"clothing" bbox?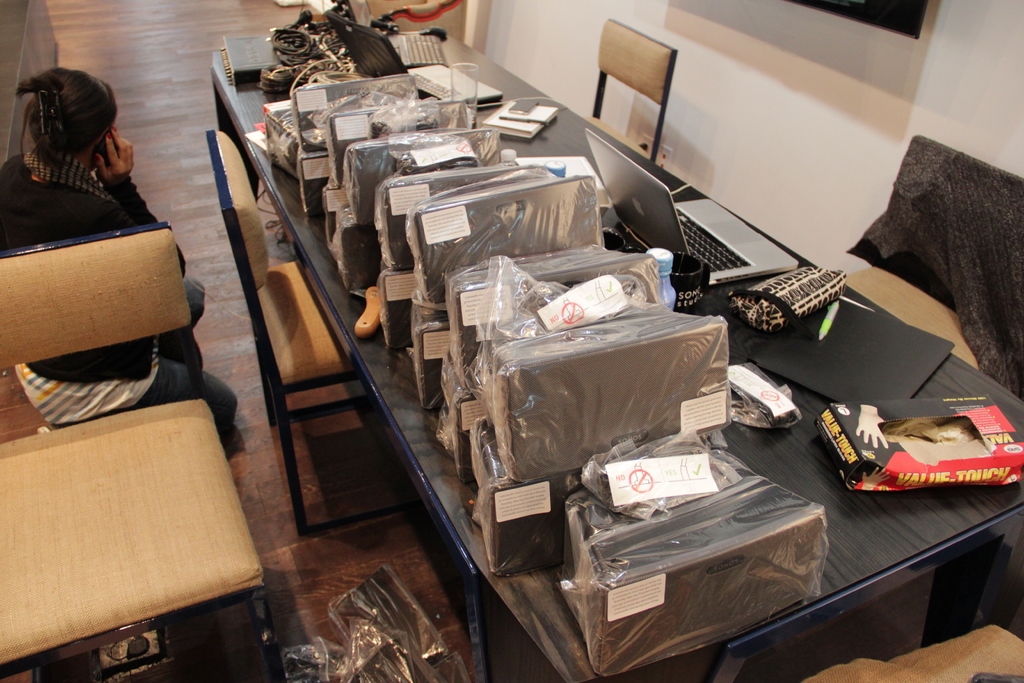
BBox(0, 118, 219, 416)
